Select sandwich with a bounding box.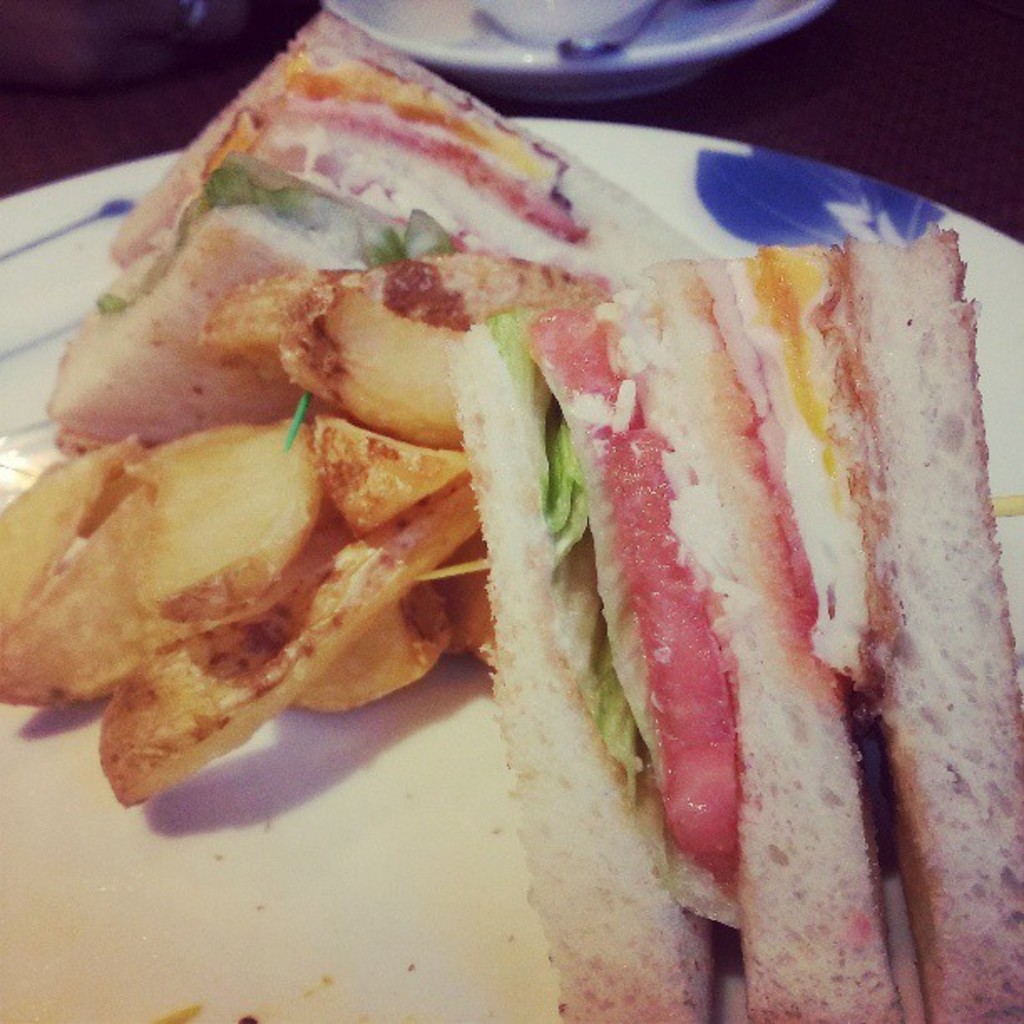
BBox(443, 224, 1022, 1022).
